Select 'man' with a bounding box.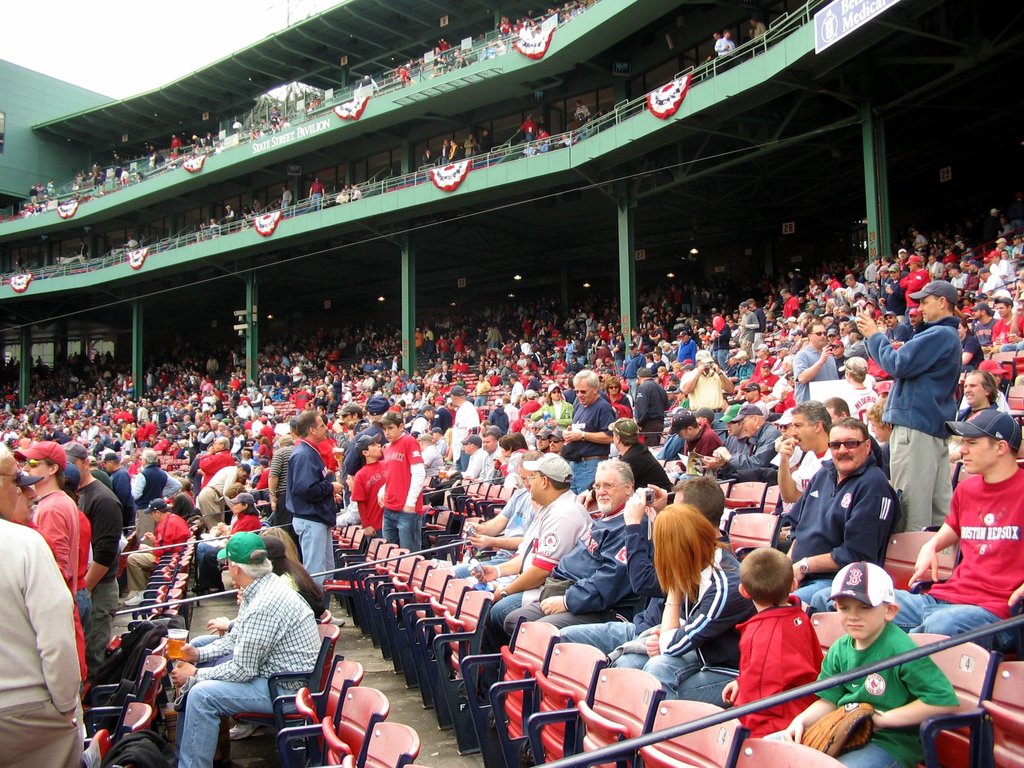
detection(223, 202, 237, 229).
